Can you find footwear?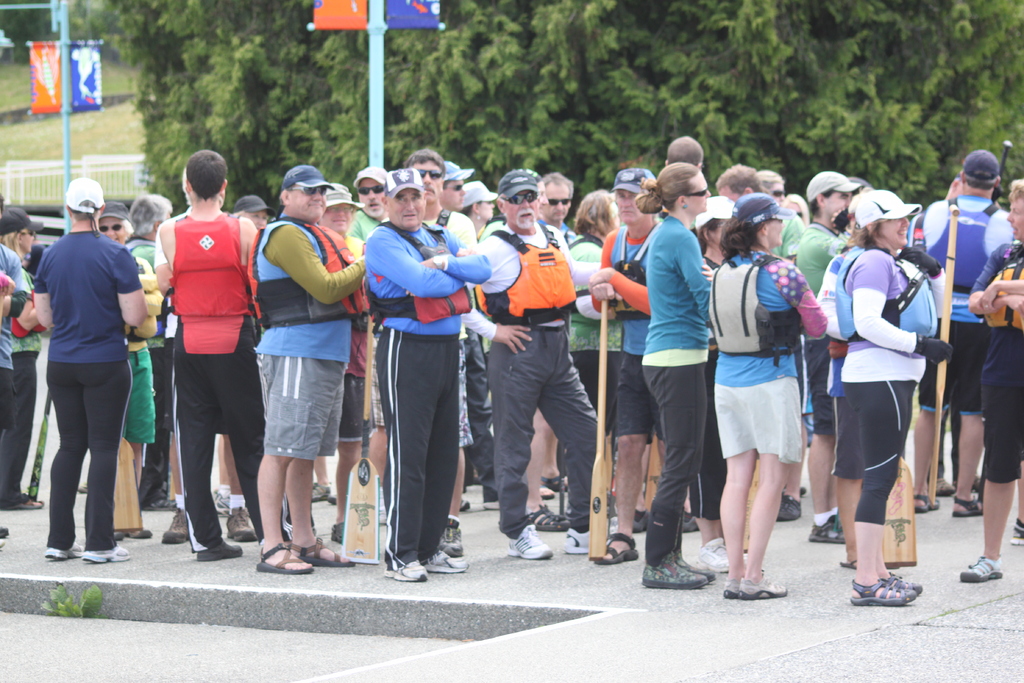
Yes, bounding box: [308, 480, 330, 504].
